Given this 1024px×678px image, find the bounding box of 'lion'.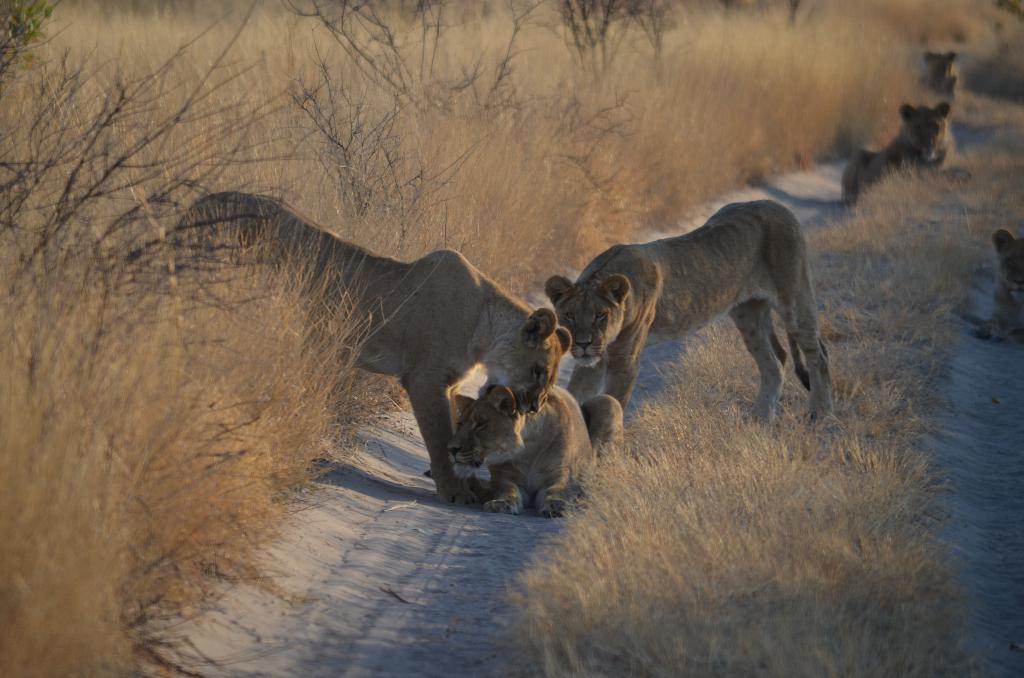
546, 200, 842, 423.
